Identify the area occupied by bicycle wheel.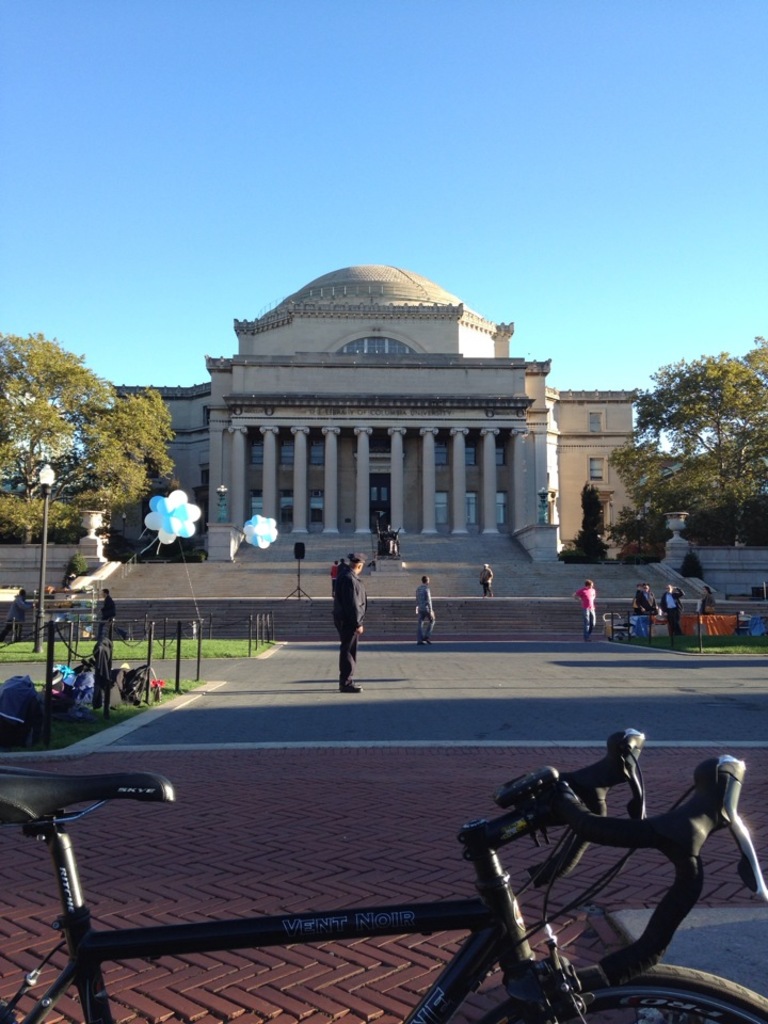
Area: <box>470,963,767,1023</box>.
